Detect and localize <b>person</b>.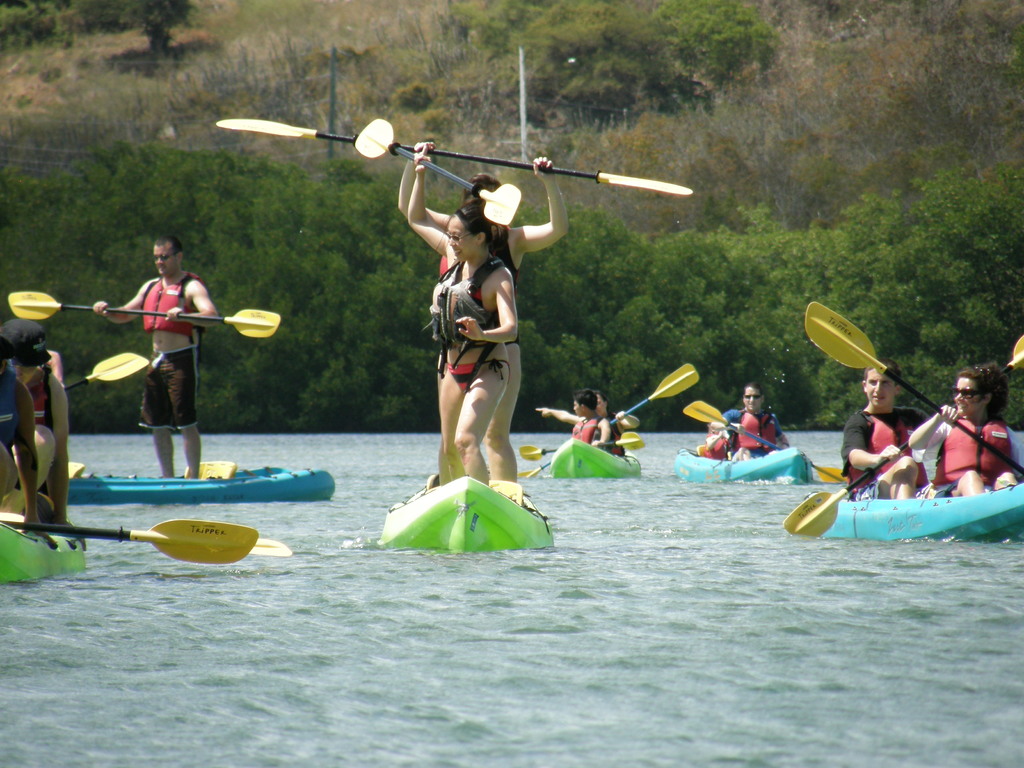
Localized at [396, 138, 570, 492].
